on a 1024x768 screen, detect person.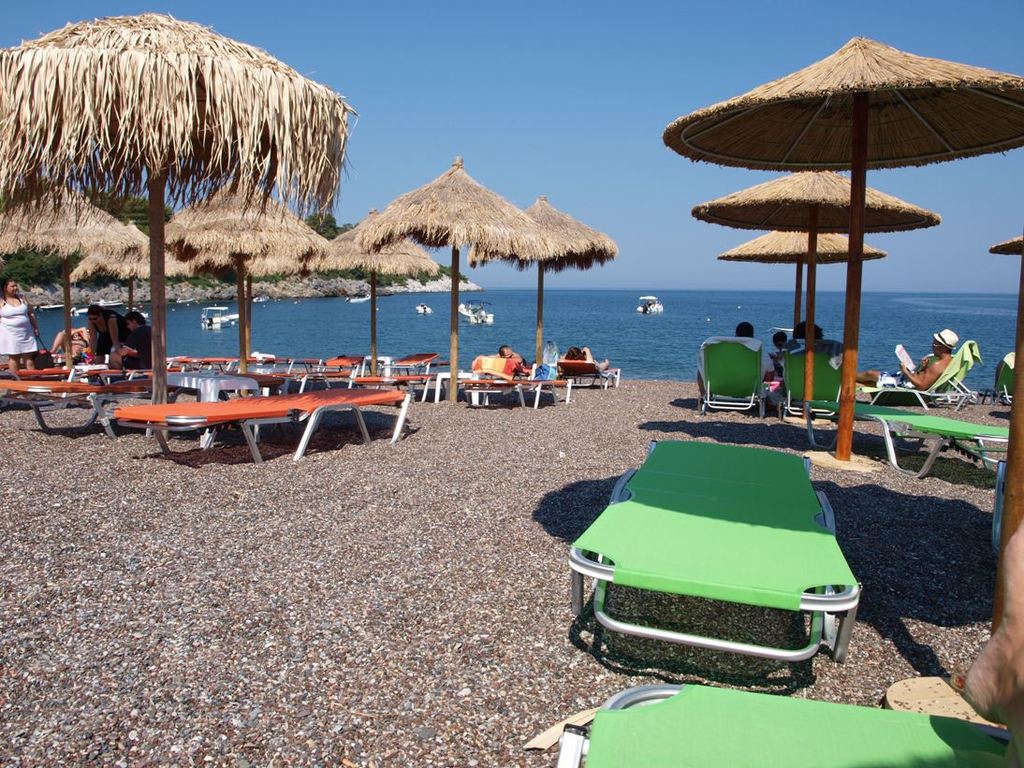
box=[0, 273, 44, 370].
